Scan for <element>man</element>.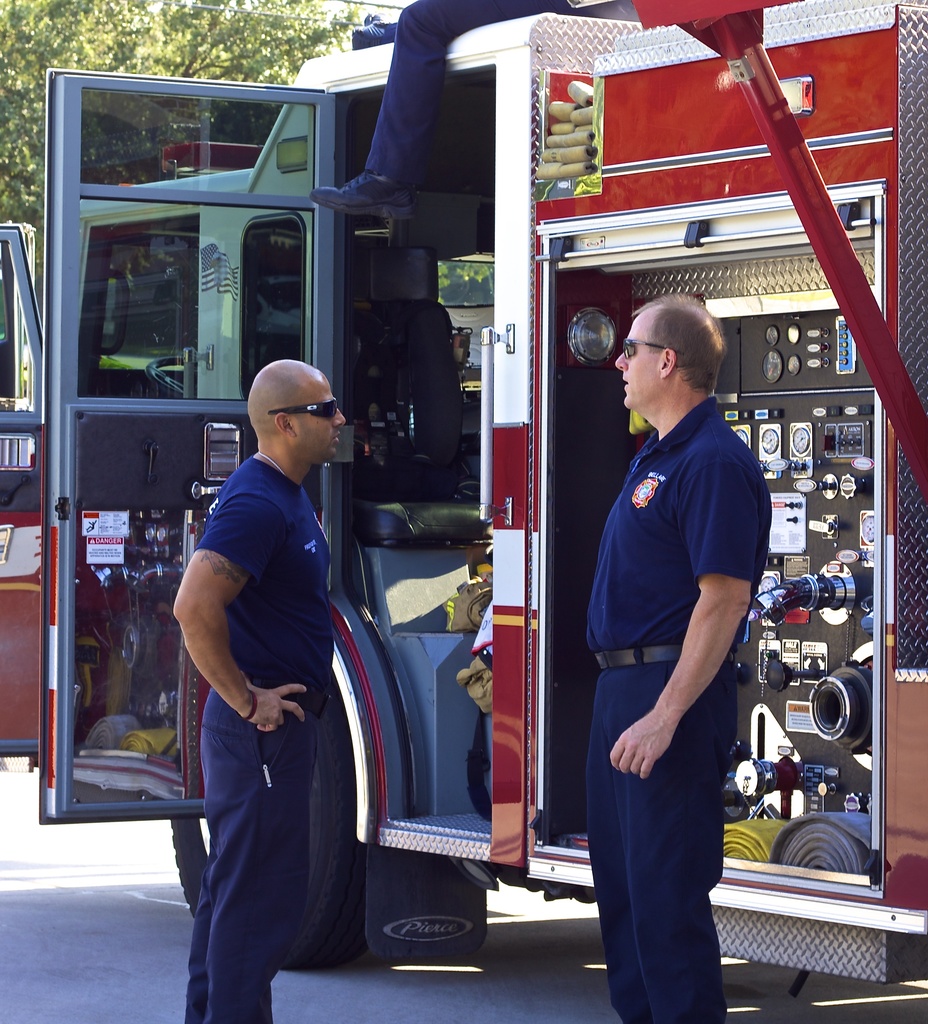
Scan result: 582, 271, 783, 980.
